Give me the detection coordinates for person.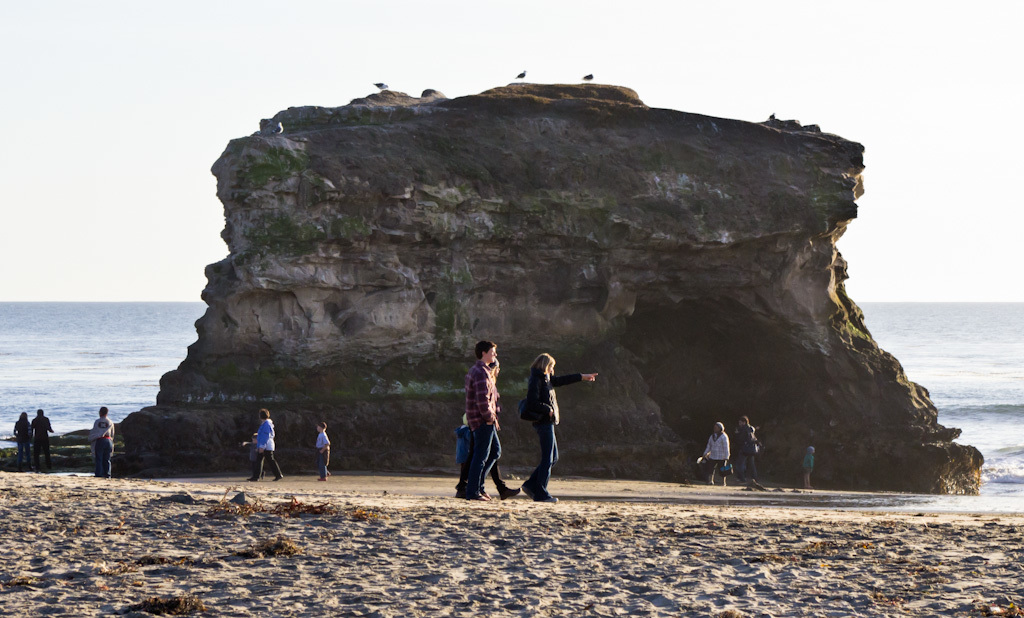
<bbox>95, 409, 115, 481</bbox>.
